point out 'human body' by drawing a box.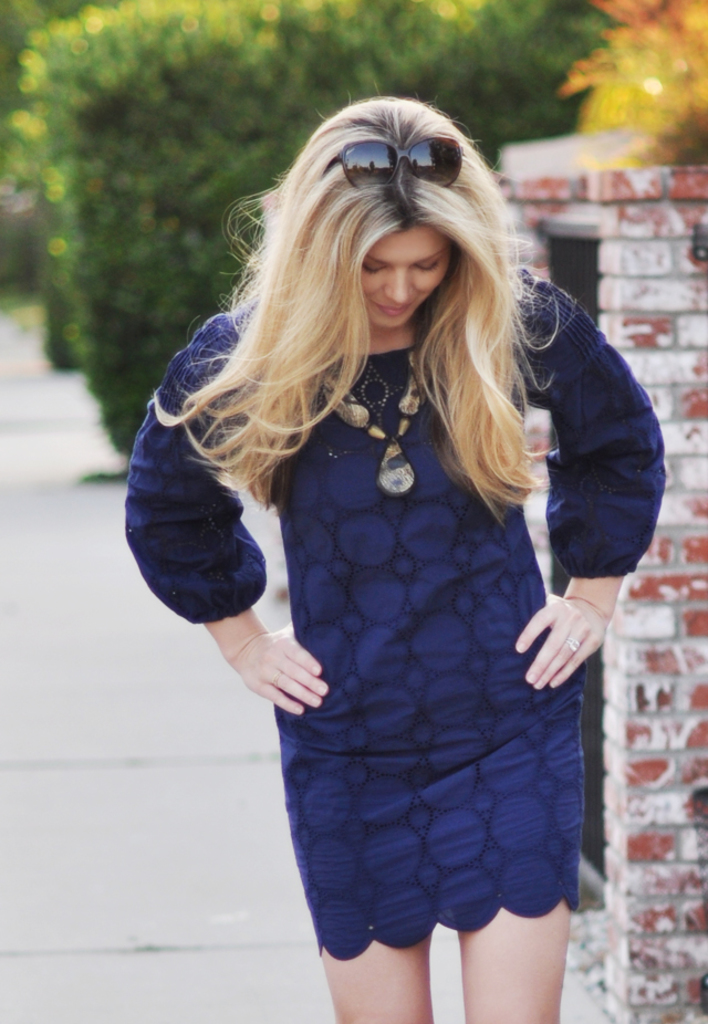
bbox=(147, 125, 636, 1023).
